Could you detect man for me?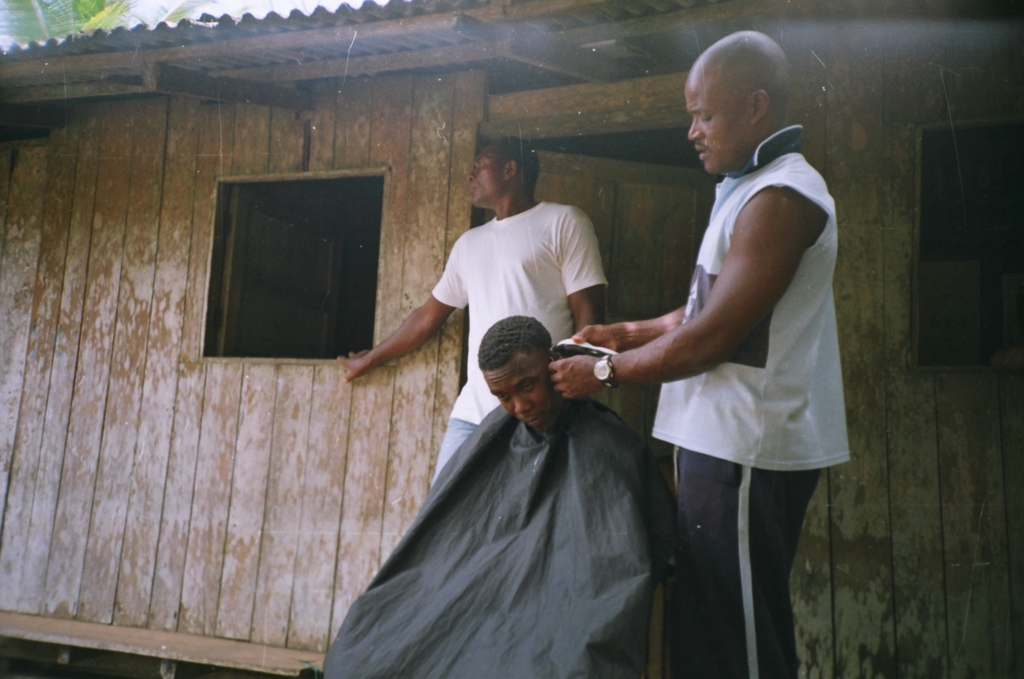
Detection result: detection(586, 38, 854, 646).
